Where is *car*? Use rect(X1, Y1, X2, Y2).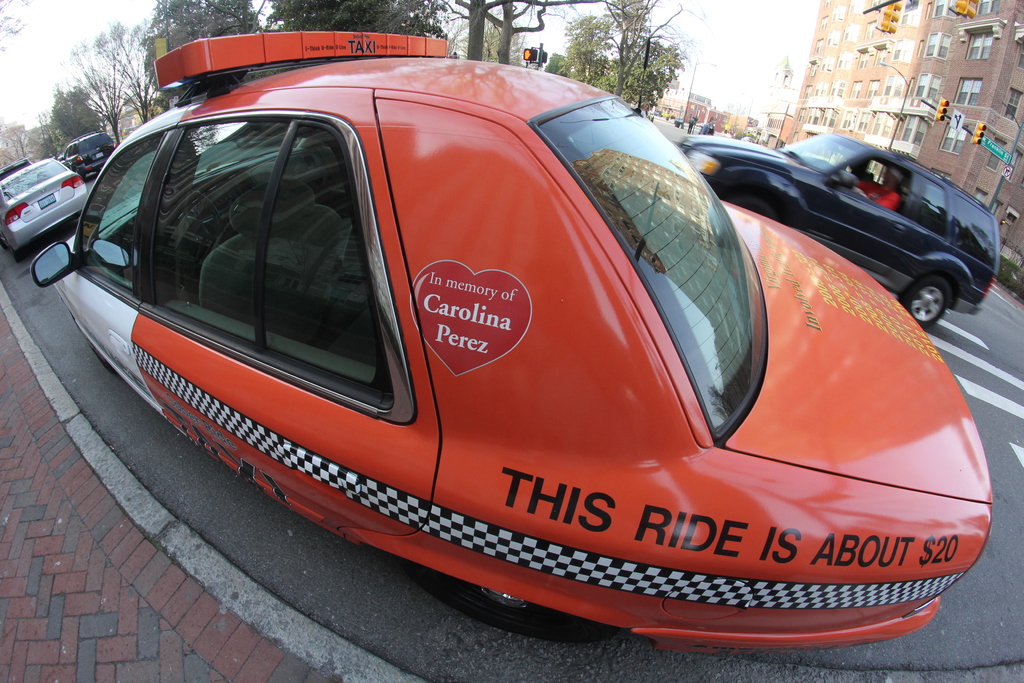
rect(58, 129, 115, 185).
